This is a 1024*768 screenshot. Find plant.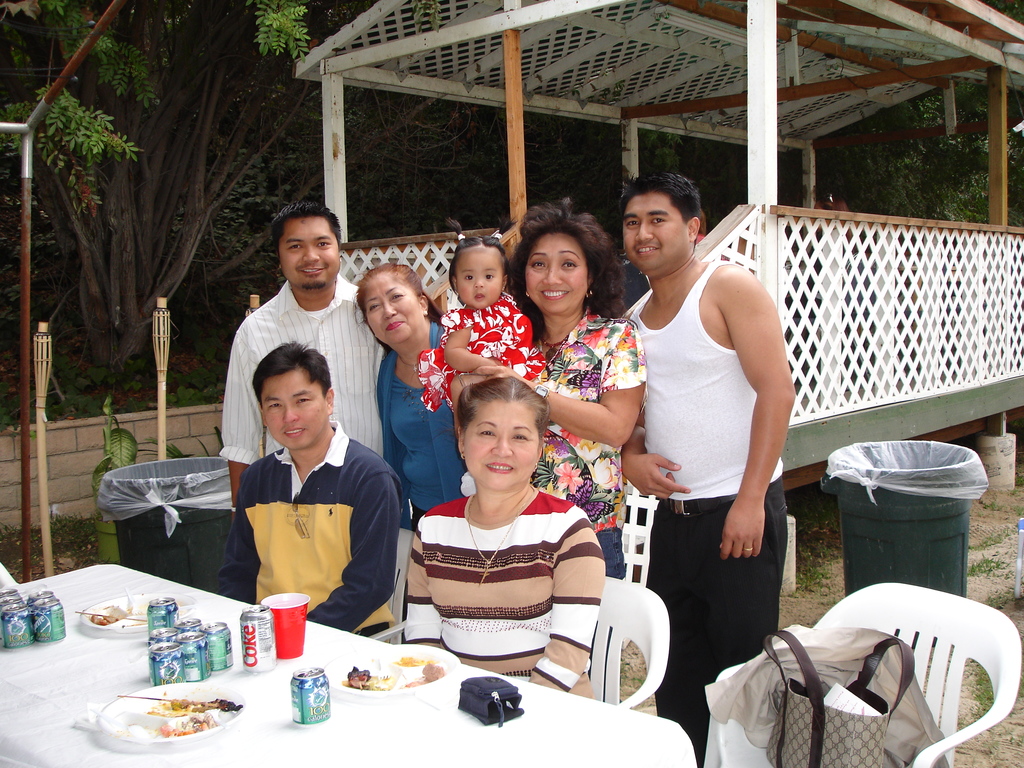
Bounding box: detection(942, 655, 1023, 765).
